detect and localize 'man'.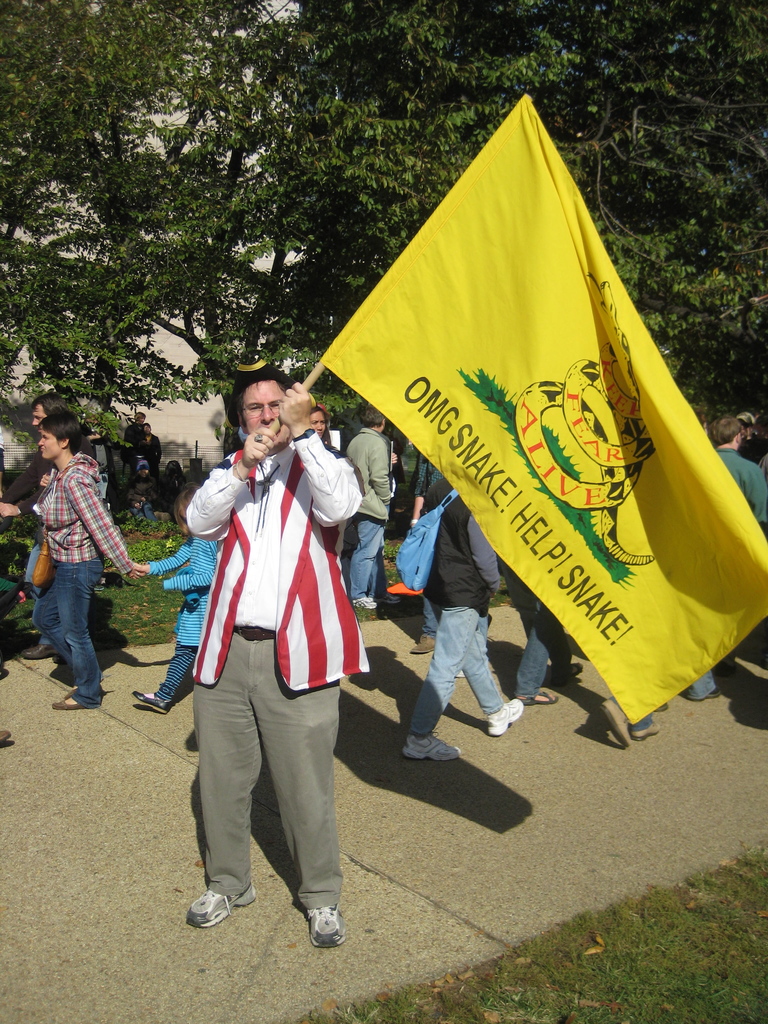
Localized at 188,372,362,948.
